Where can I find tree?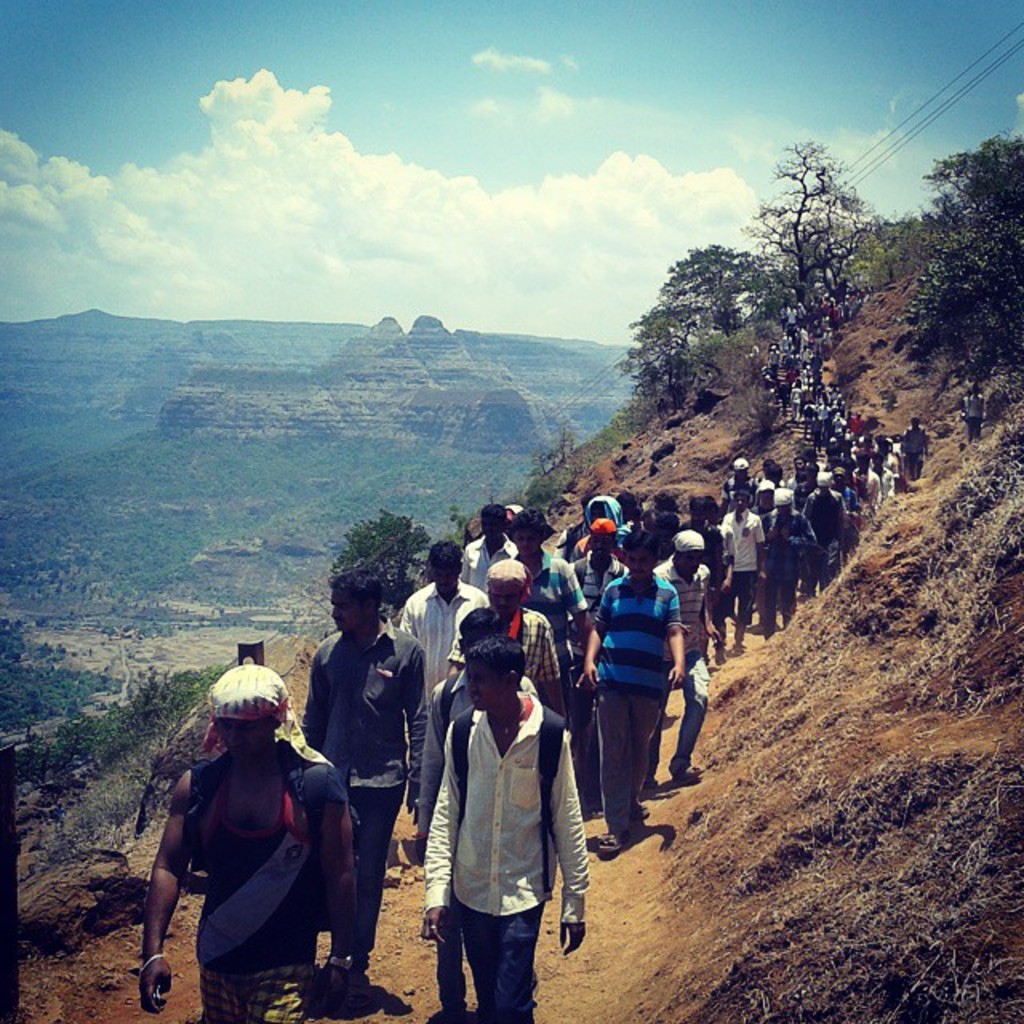
You can find it at 910:123:1022:357.
